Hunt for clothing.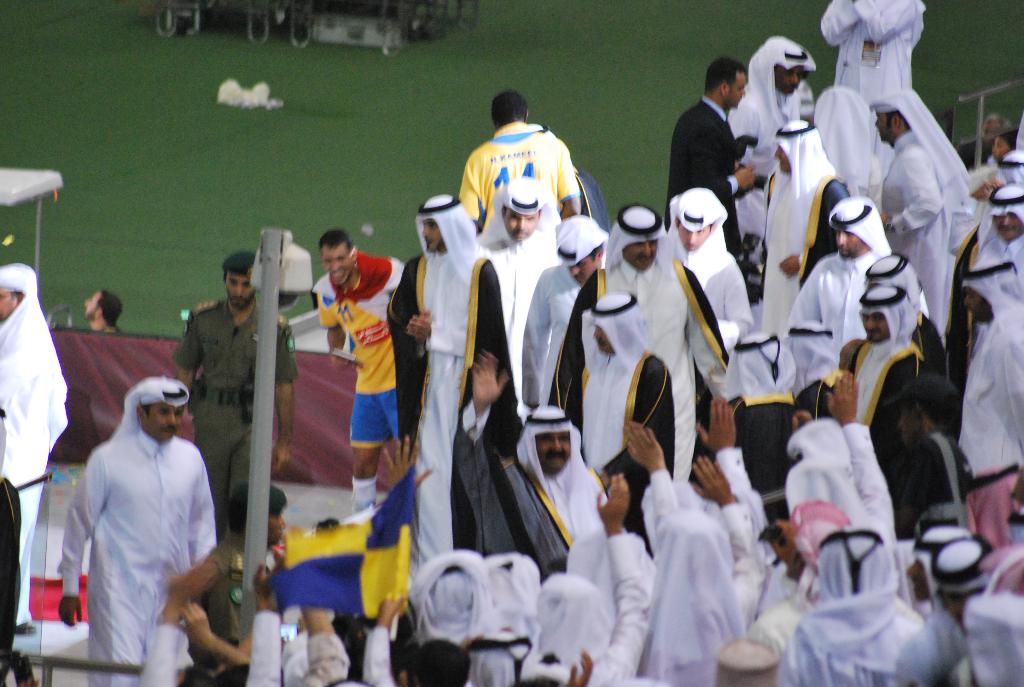
Hunted down at l=480, t=175, r=561, b=347.
